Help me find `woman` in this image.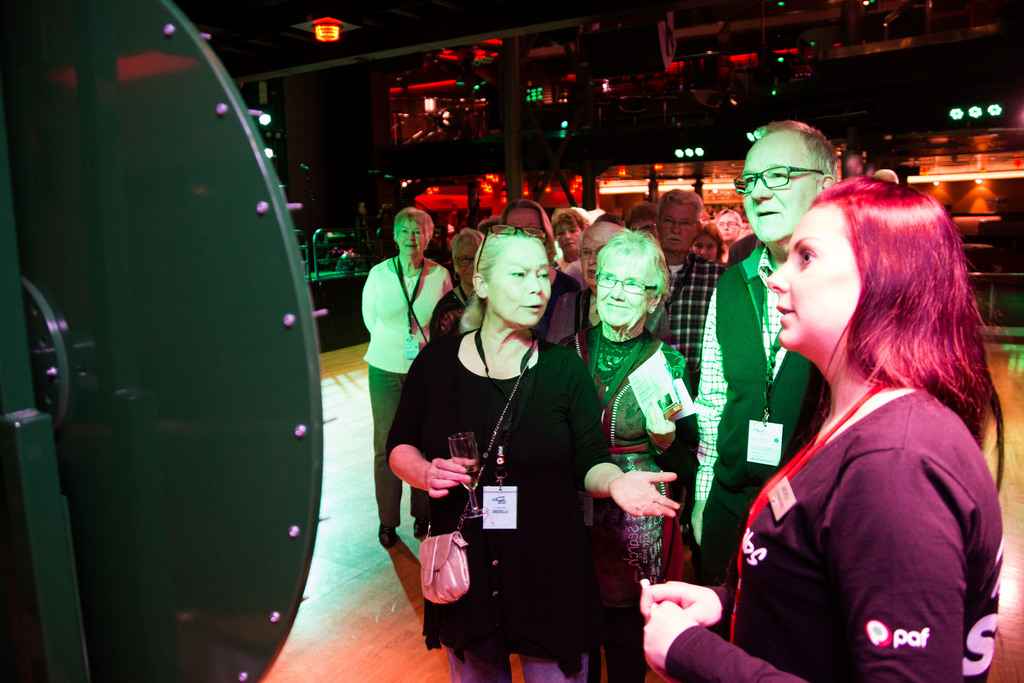
Found it: 631/172/1008/682.
